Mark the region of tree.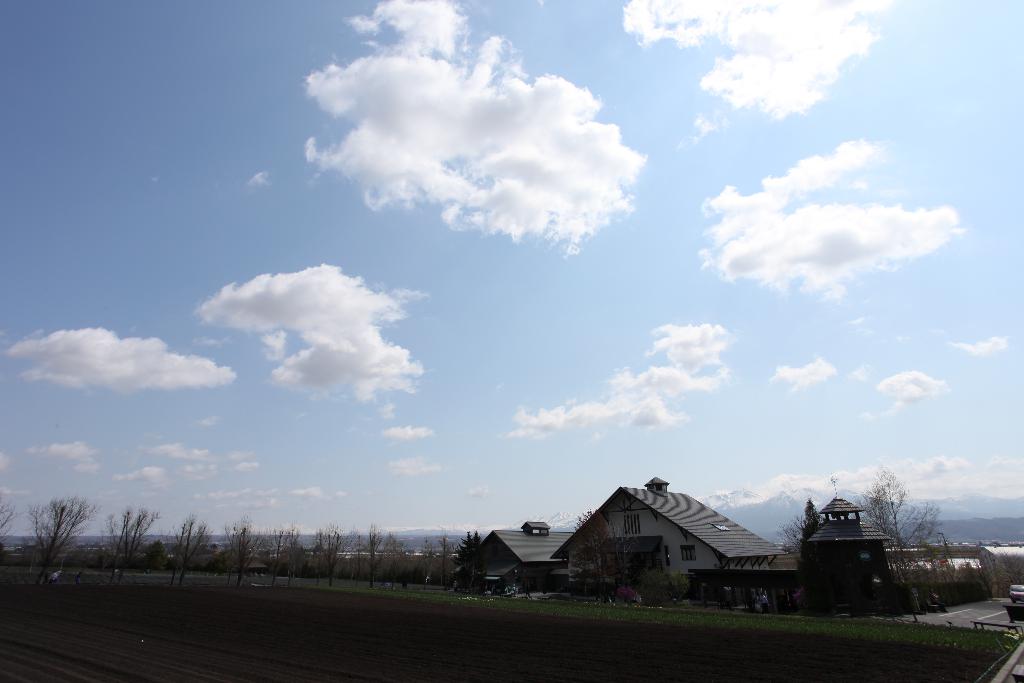
Region: crop(459, 518, 483, 601).
